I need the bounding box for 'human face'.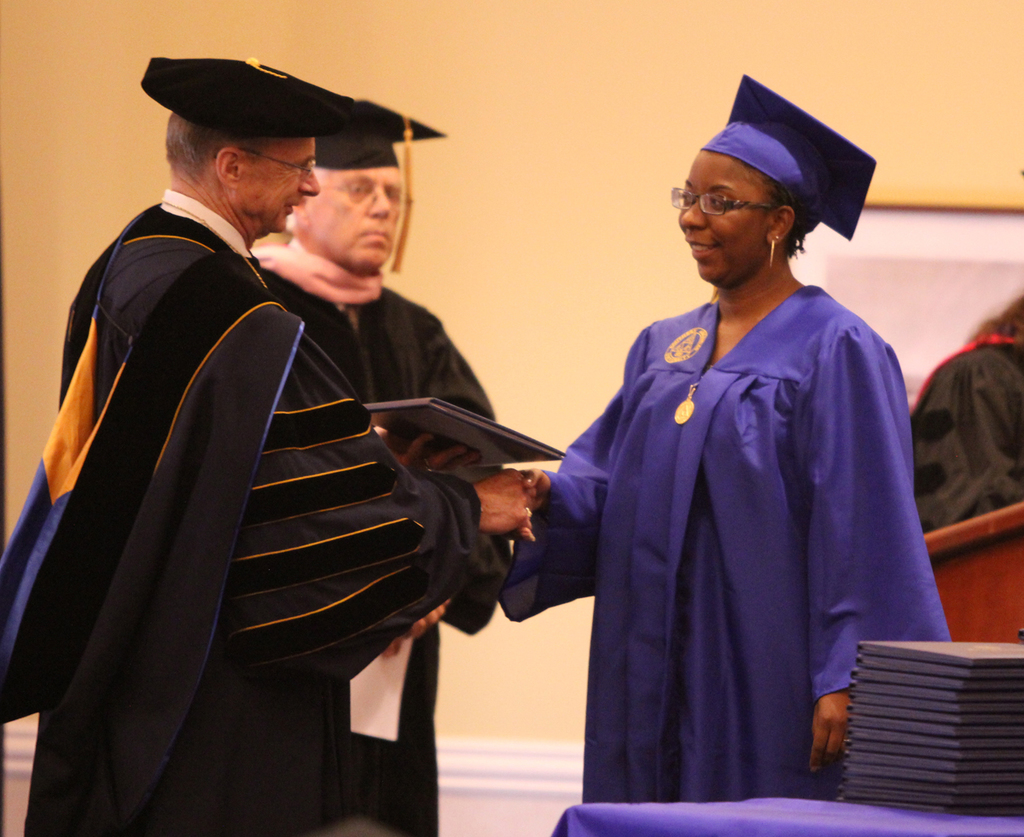
Here it is: locate(236, 137, 323, 238).
